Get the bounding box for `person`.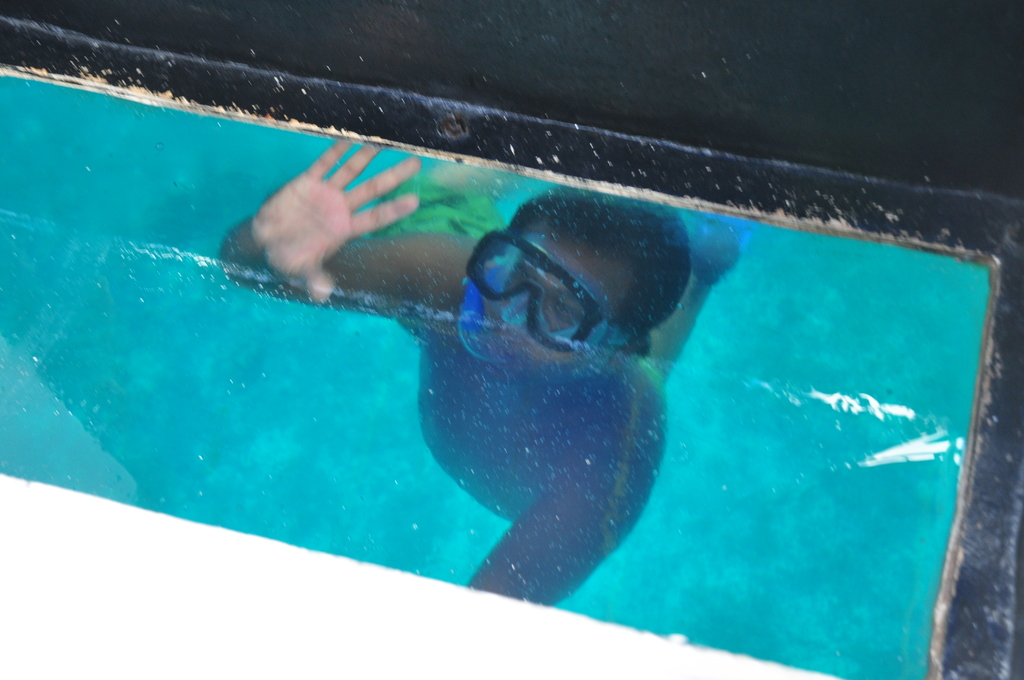
BBox(204, 133, 749, 621).
